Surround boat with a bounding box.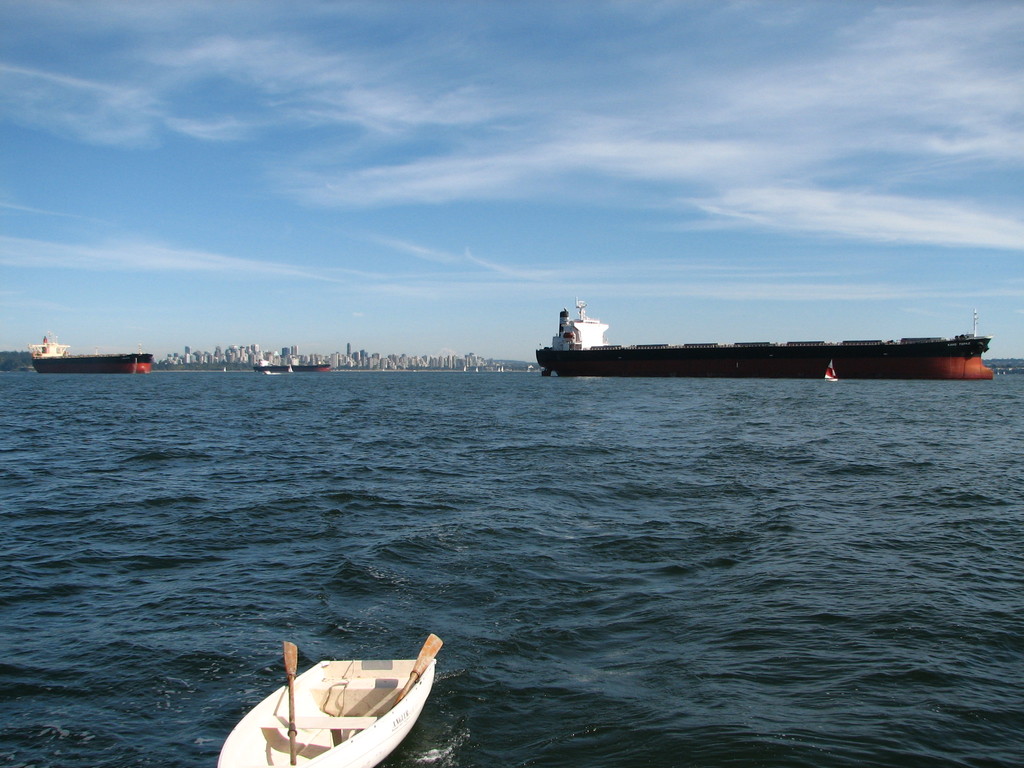
Rect(26, 331, 148, 372).
